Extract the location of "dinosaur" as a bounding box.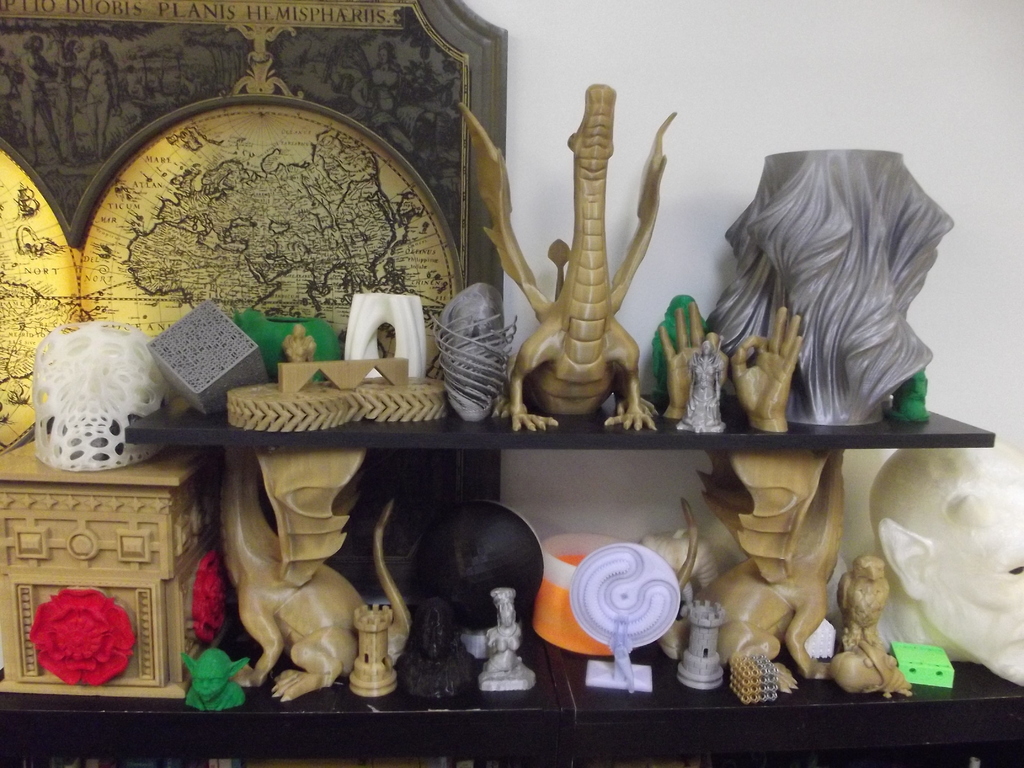
488:57:692:525.
